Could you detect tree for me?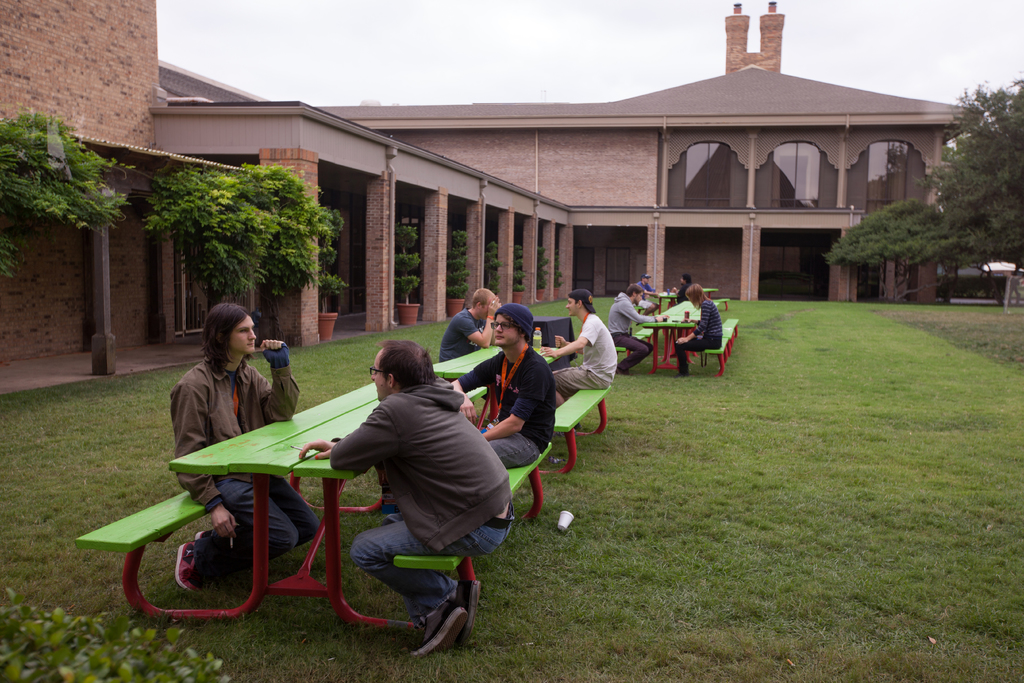
Detection result: locate(939, 71, 1020, 287).
